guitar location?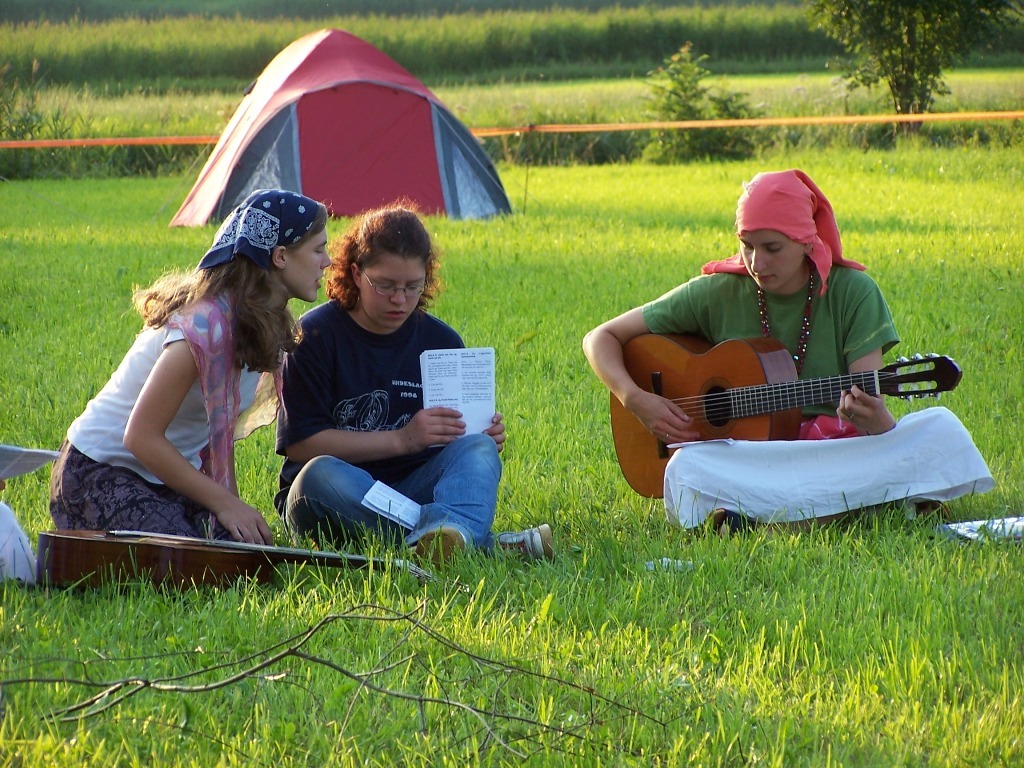
region(32, 528, 471, 603)
